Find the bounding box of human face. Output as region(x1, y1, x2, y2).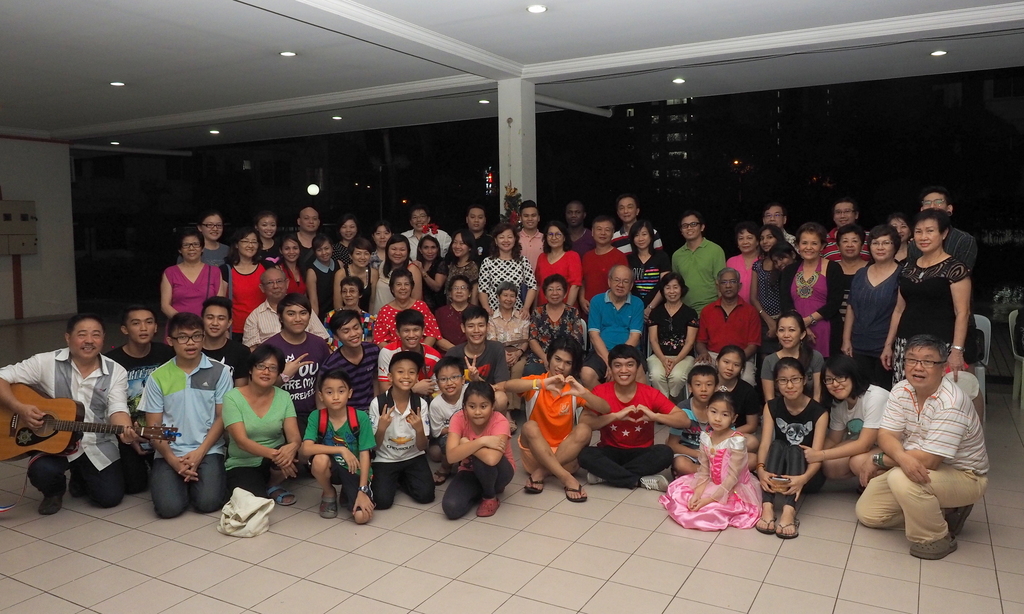
region(637, 227, 651, 247).
